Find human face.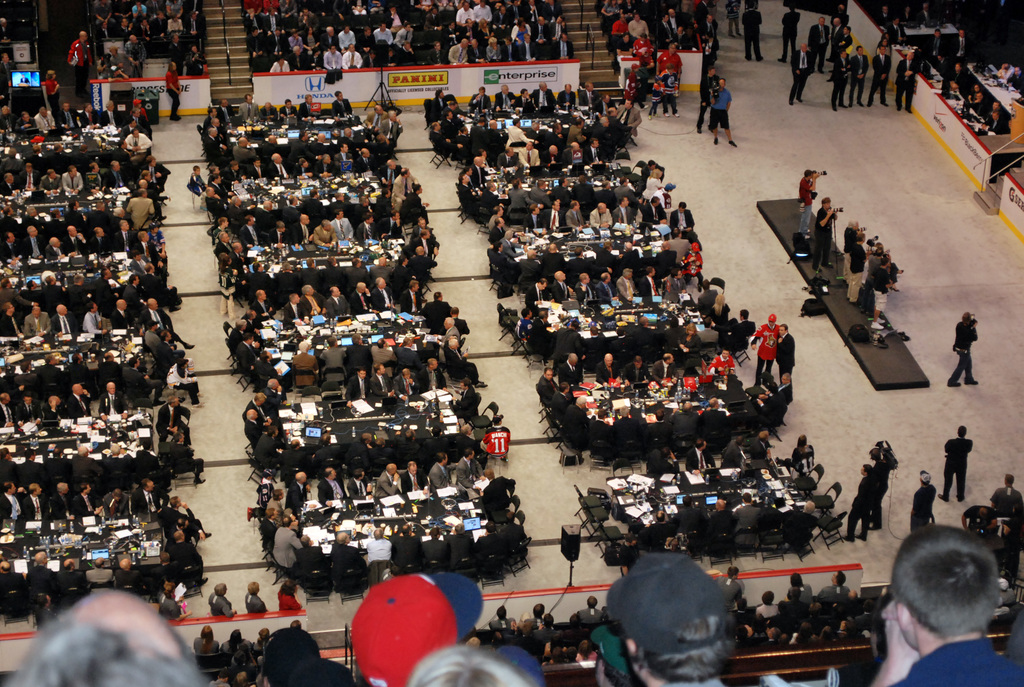
<bbox>462, 176, 471, 184</bbox>.
